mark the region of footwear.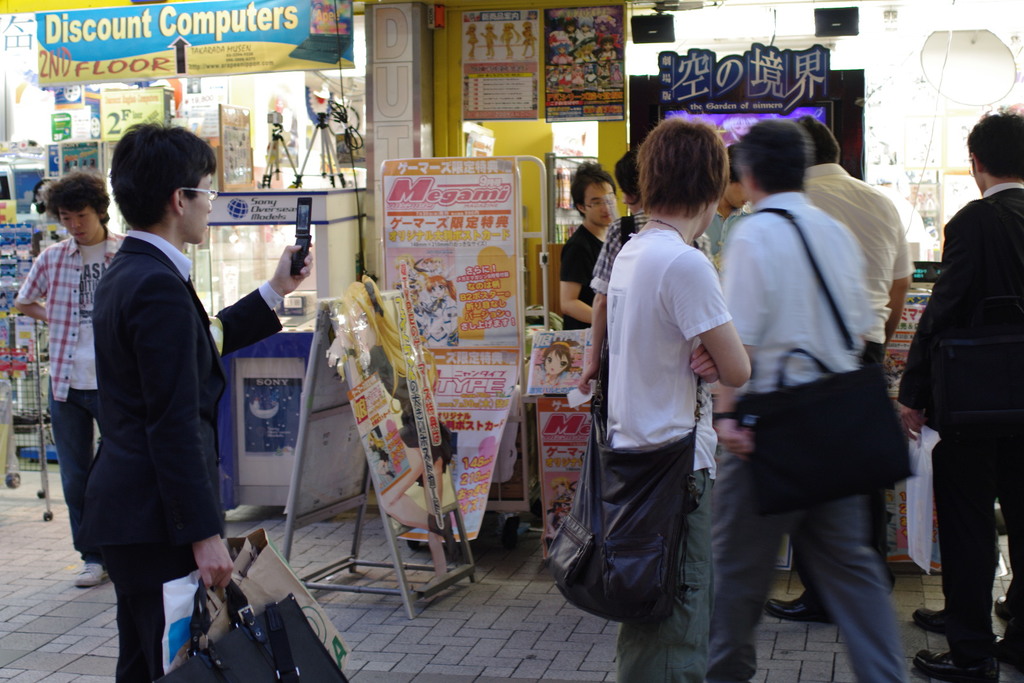
Region: crop(911, 601, 951, 638).
